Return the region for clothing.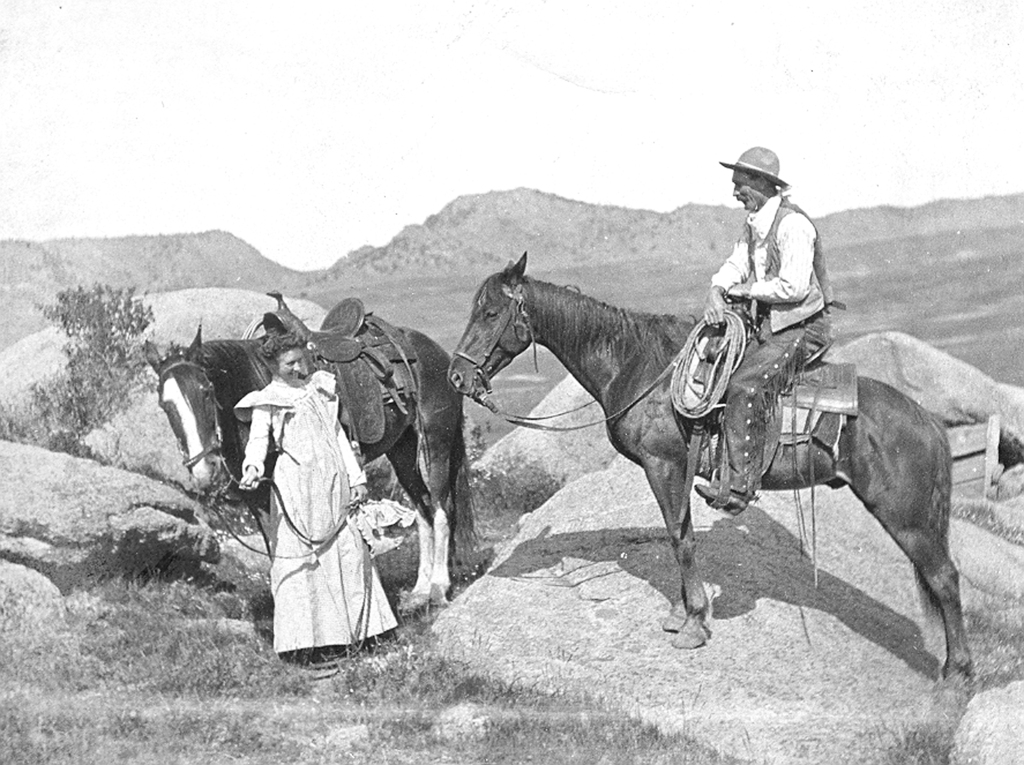
<bbox>710, 180, 837, 496</bbox>.
